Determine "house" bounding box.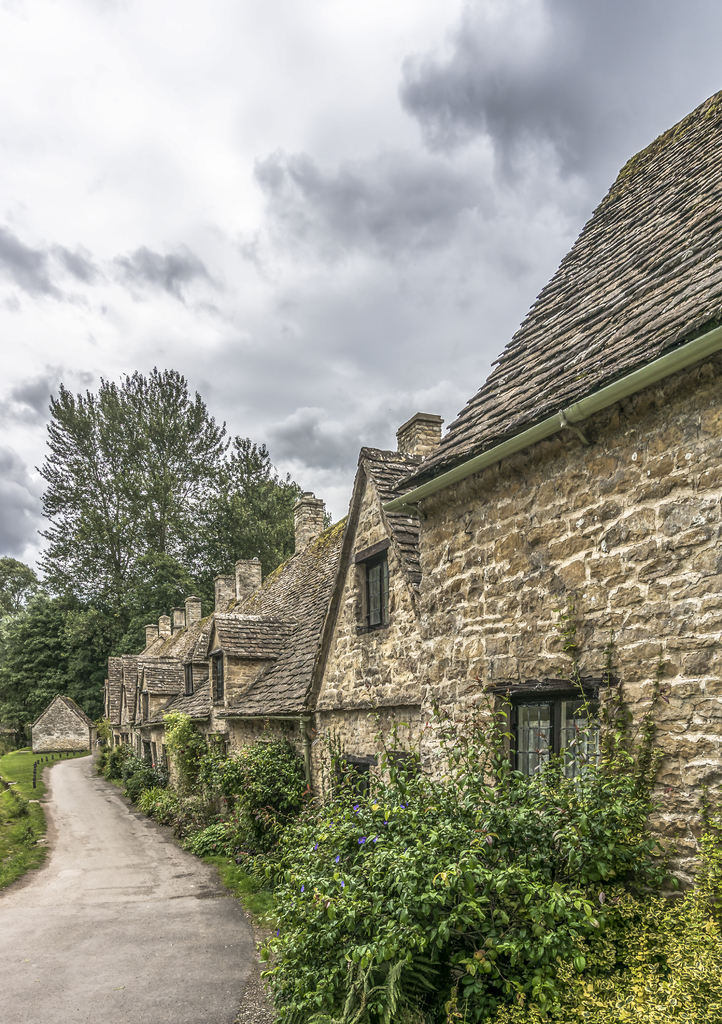
Determined: x1=28, y1=692, x2=101, y2=755.
